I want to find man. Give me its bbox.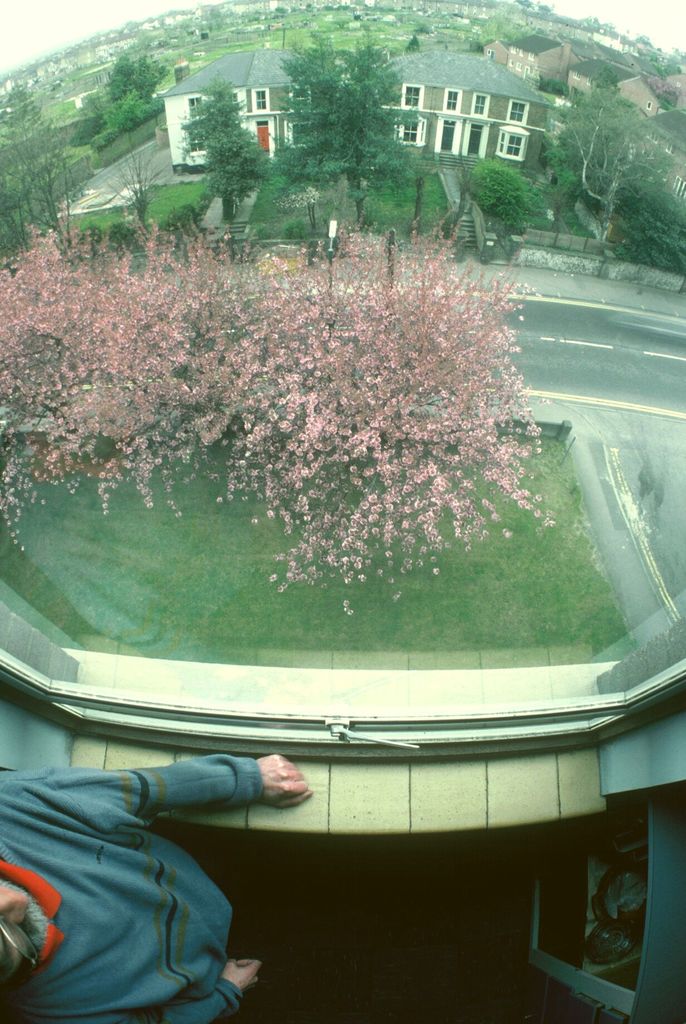
box=[0, 754, 311, 1023].
